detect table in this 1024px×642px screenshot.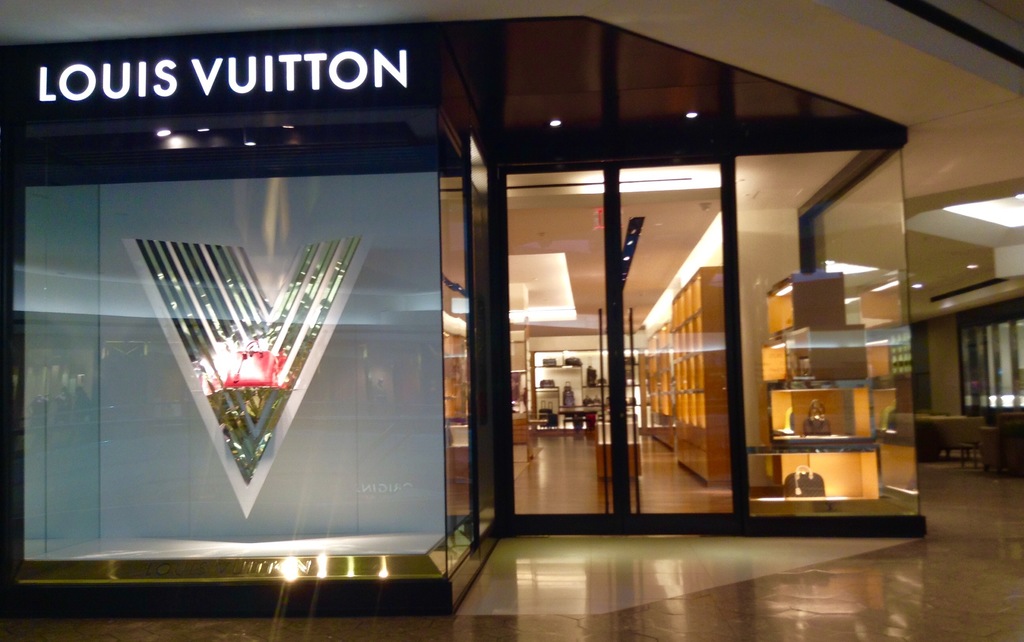
Detection: x1=916, y1=411, x2=991, y2=478.
